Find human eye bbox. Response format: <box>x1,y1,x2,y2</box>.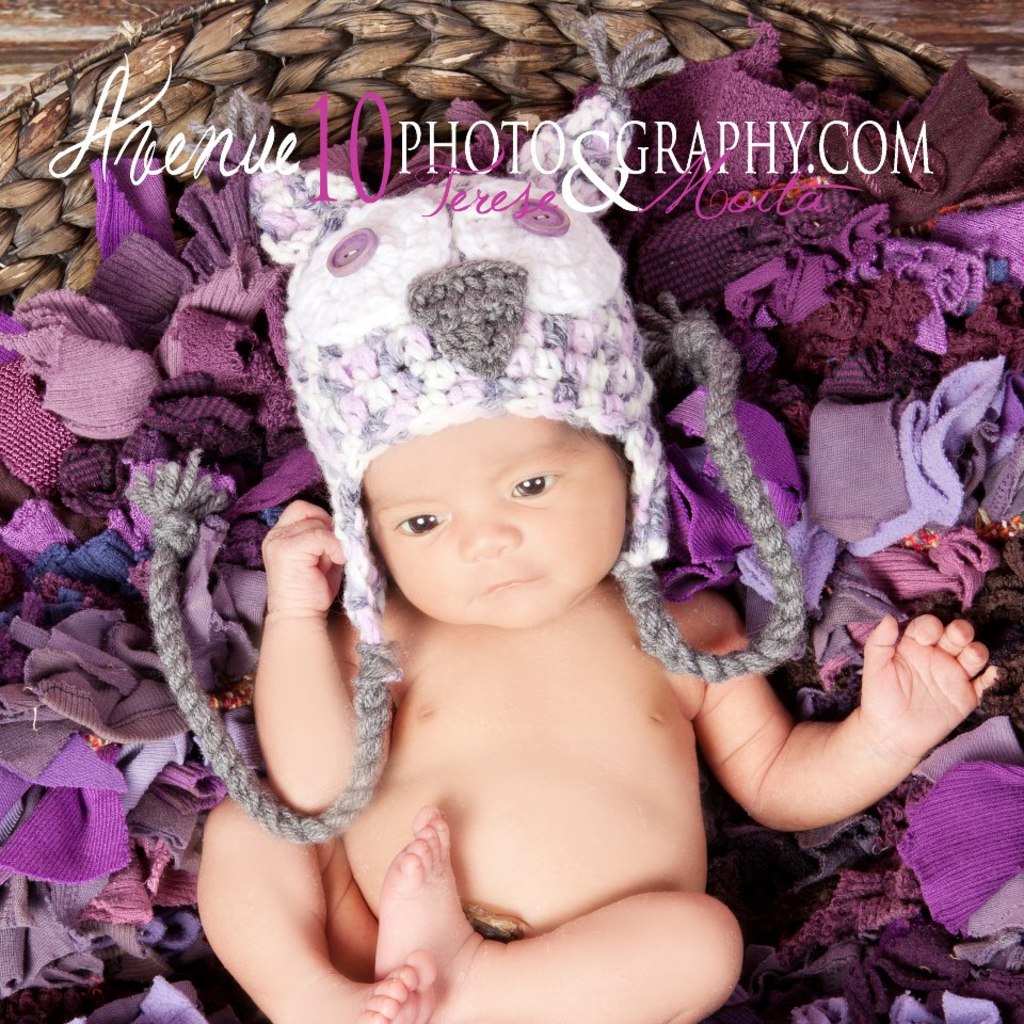
<box>506,465,571,503</box>.
